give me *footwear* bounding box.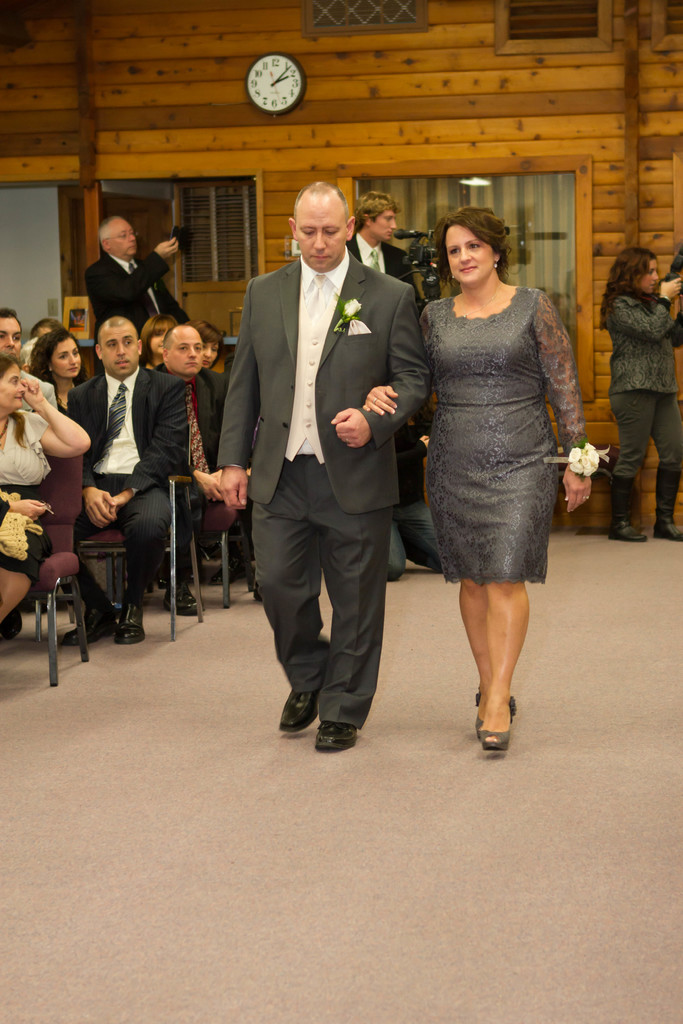
detection(478, 692, 529, 757).
